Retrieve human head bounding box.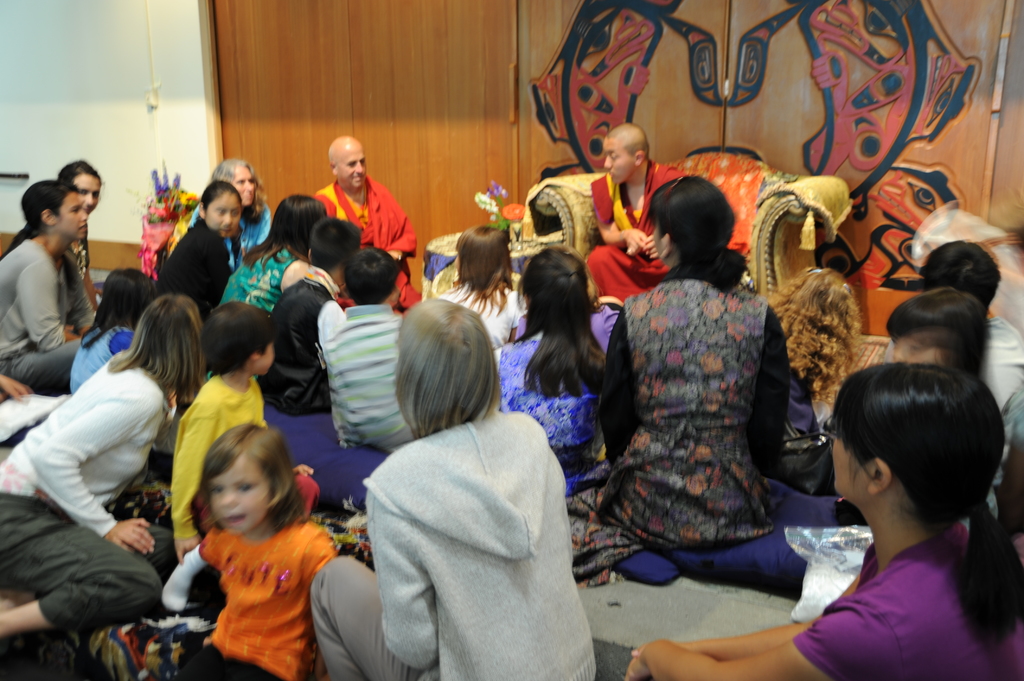
Bounding box: (215,161,254,207).
